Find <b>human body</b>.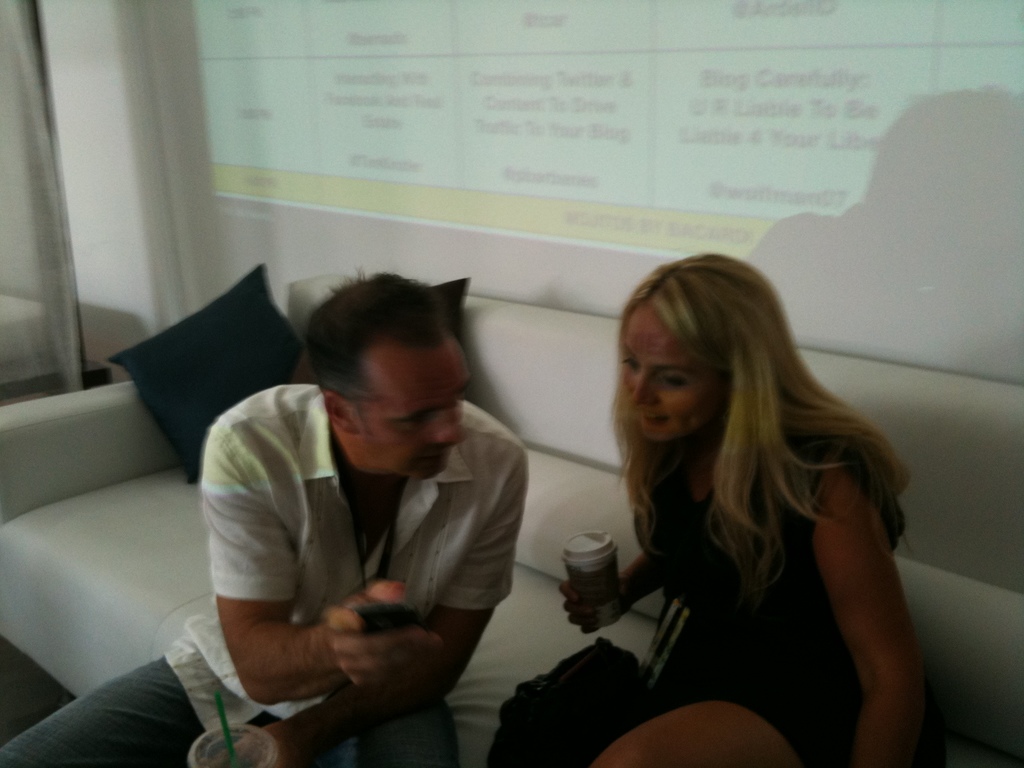
detection(566, 277, 909, 762).
